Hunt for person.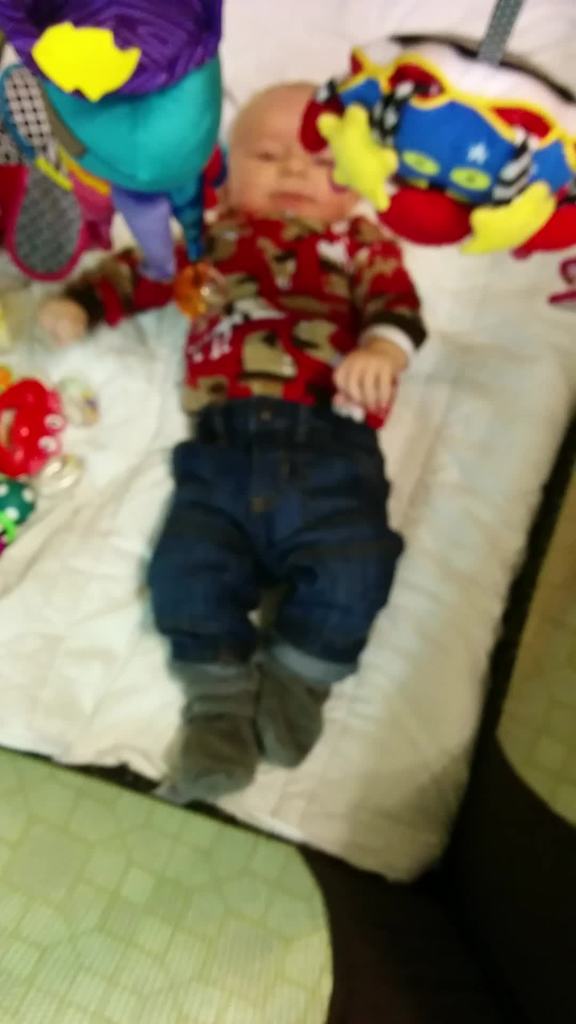
Hunted down at select_region(35, 78, 422, 804).
